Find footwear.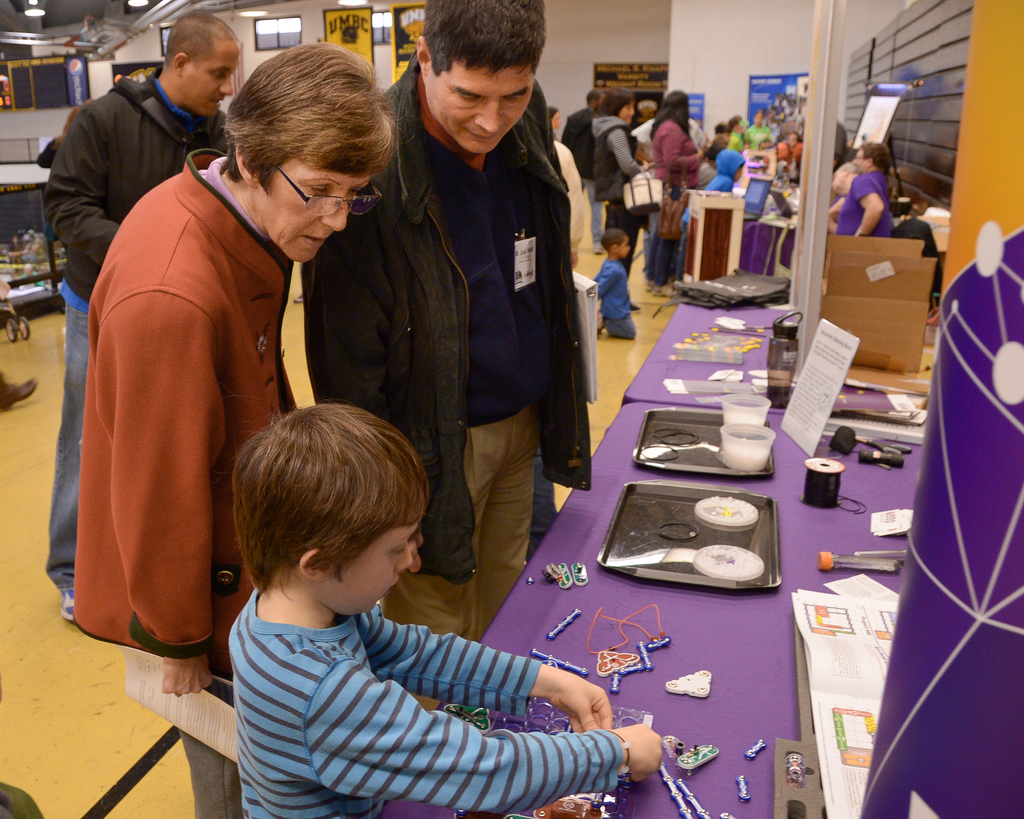
region(0, 365, 42, 410).
